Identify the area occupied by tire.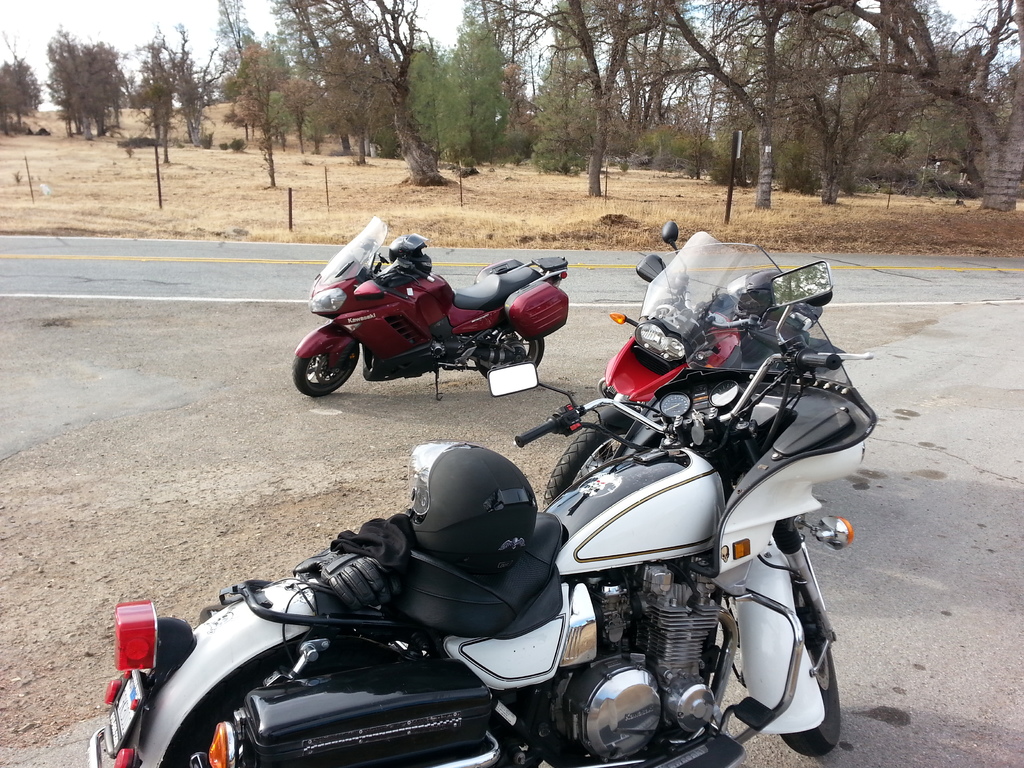
Area: detection(291, 325, 364, 405).
